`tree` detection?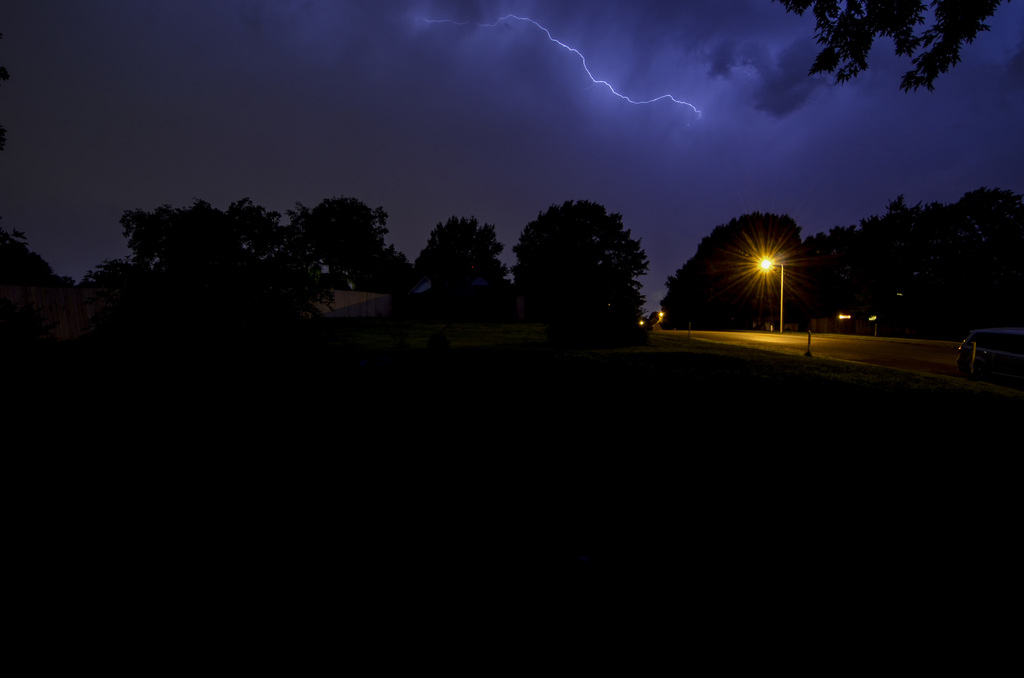
bbox=(79, 179, 403, 321)
